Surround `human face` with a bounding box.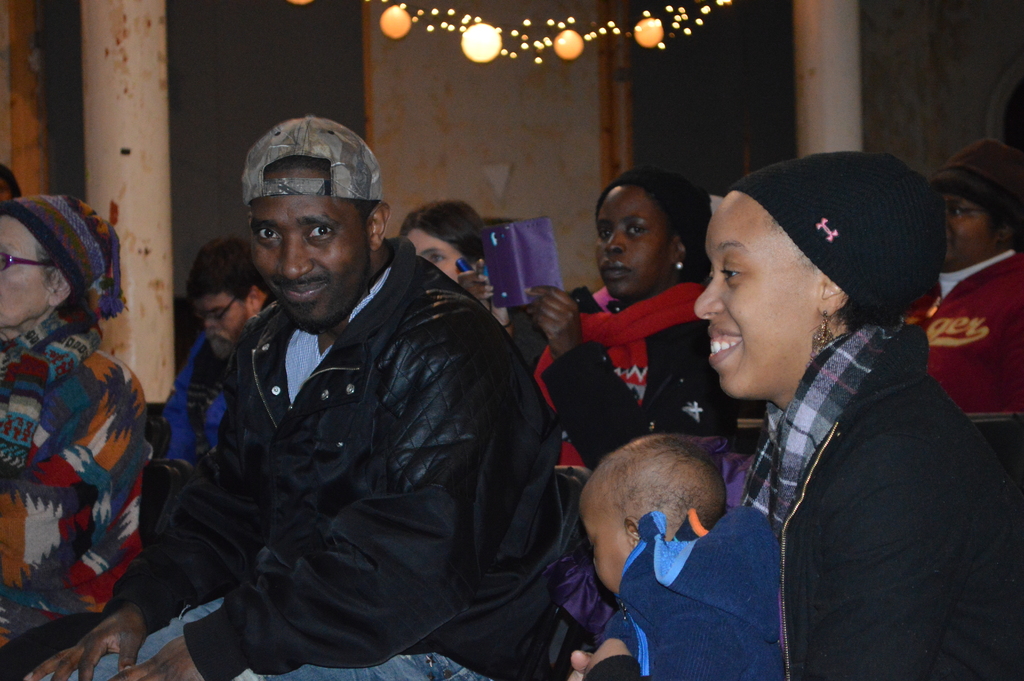
<box>0,209,52,324</box>.
